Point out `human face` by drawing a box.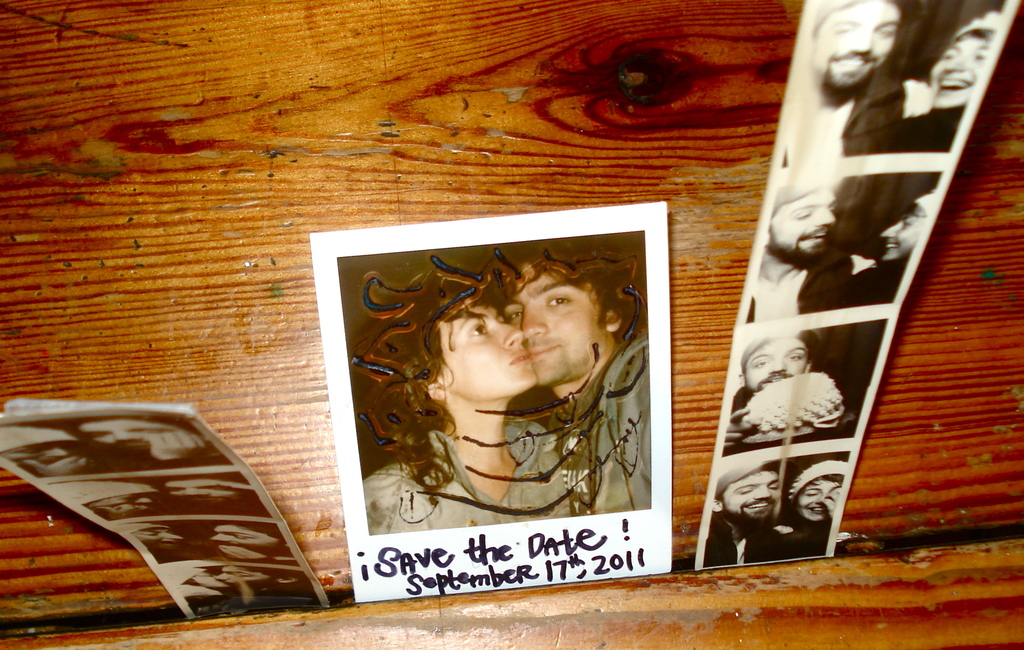
bbox=(769, 197, 832, 259).
